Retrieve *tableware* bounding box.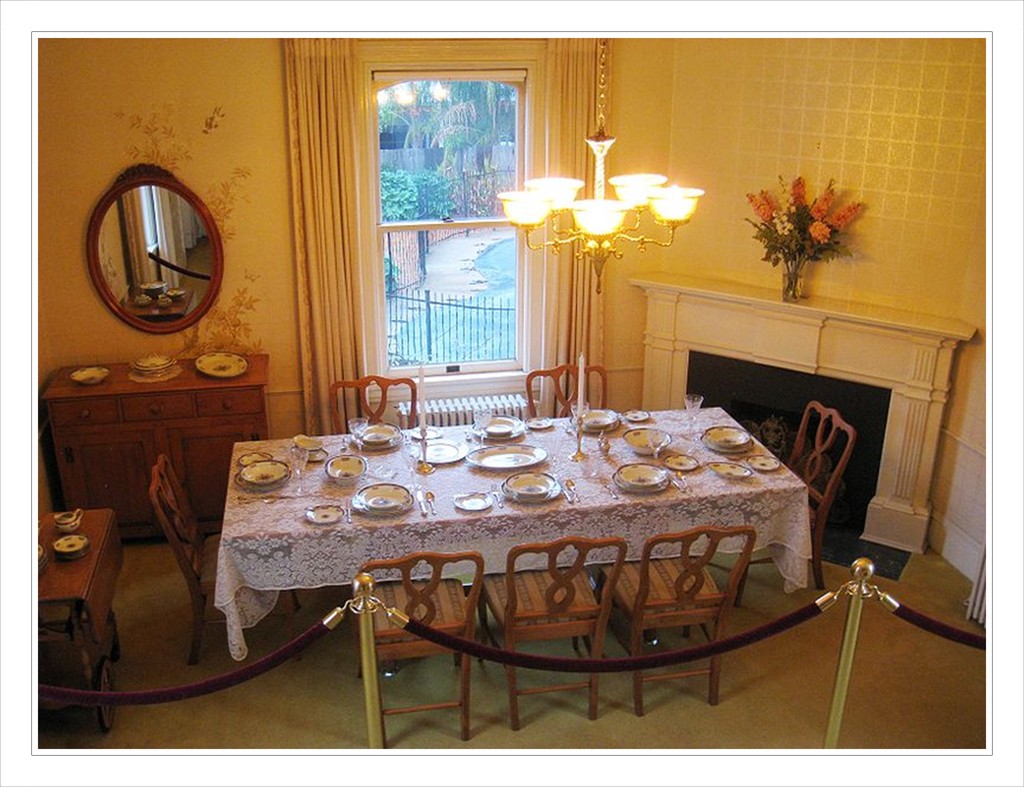
Bounding box: locate(351, 482, 415, 521).
